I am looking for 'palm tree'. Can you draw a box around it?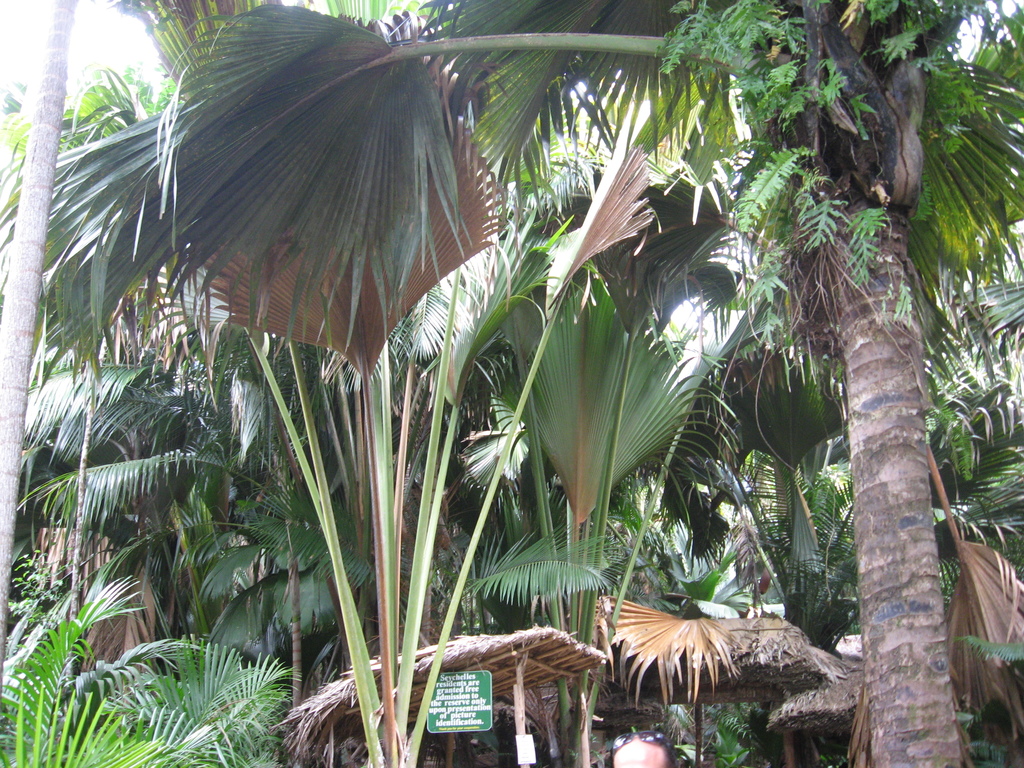
Sure, the bounding box is region(0, 0, 1023, 767).
